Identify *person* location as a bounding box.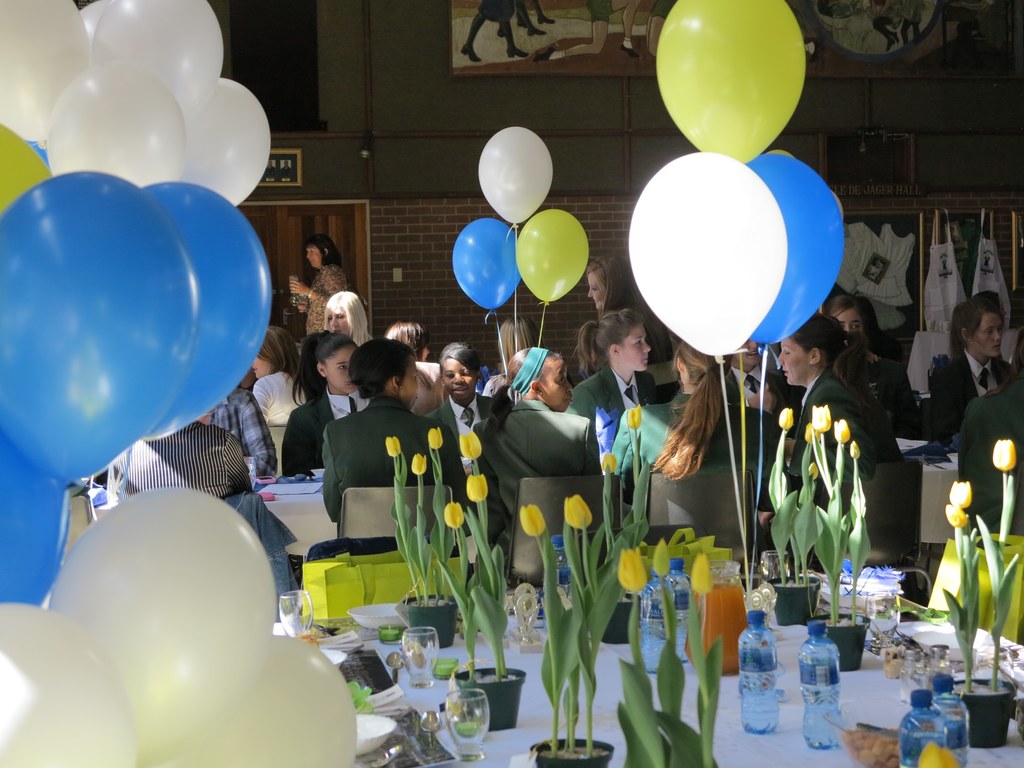
rect(773, 305, 909, 522).
